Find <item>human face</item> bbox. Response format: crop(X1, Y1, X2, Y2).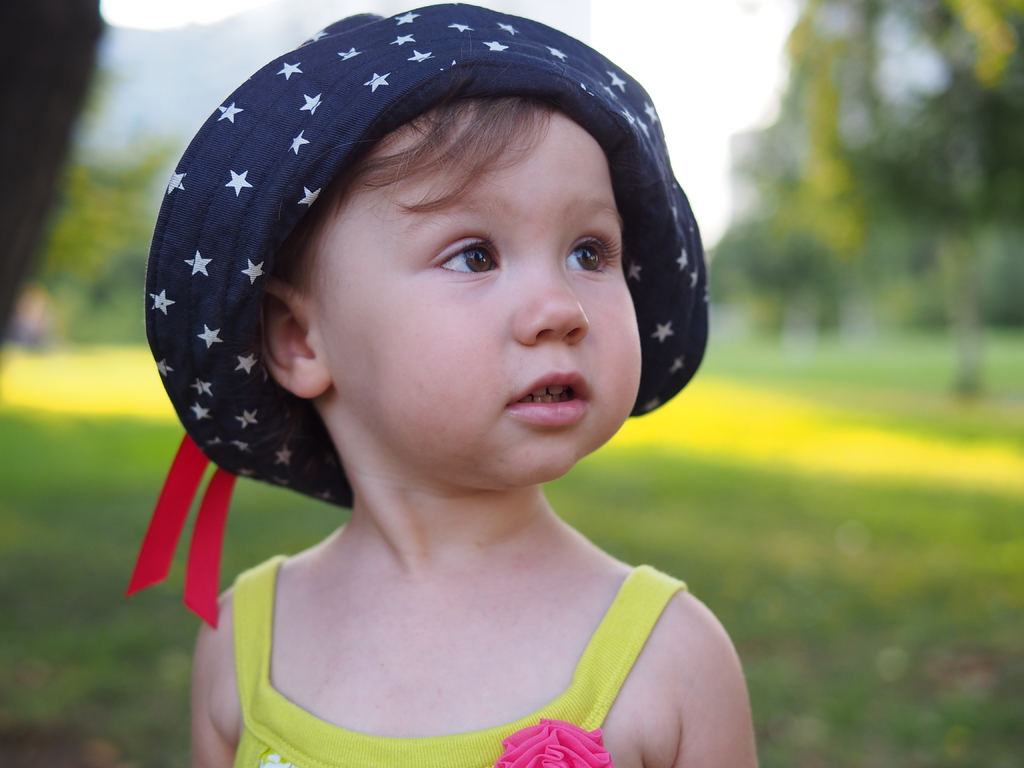
crop(312, 105, 643, 479).
